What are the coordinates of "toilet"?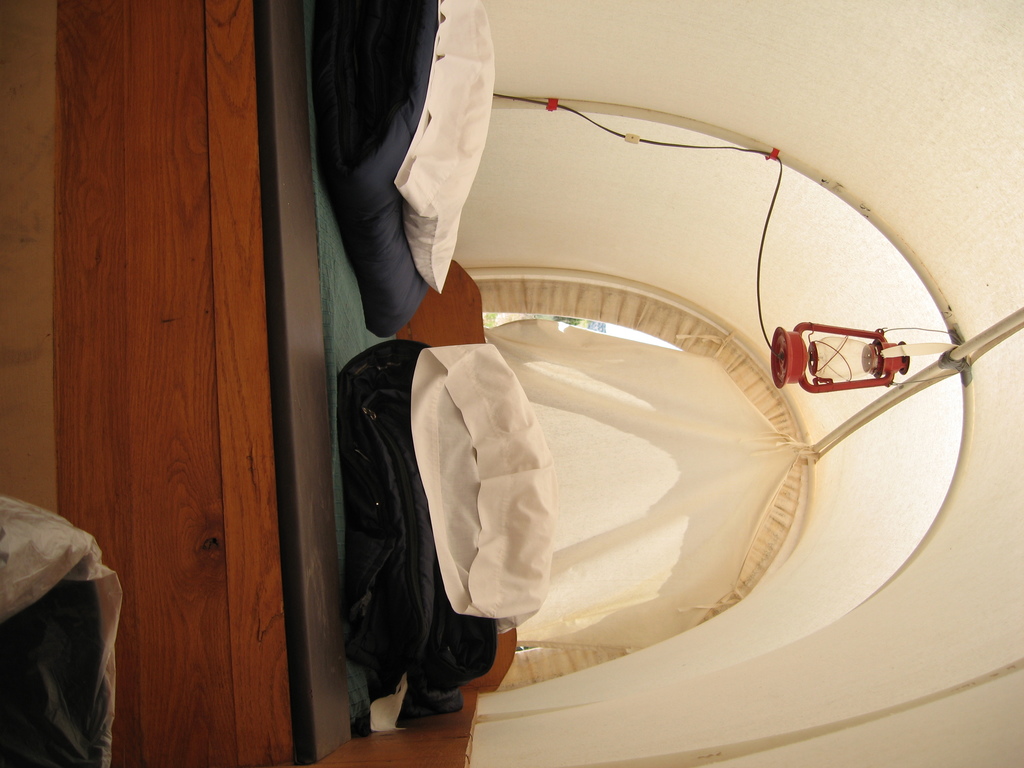
select_region(367, 105, 964, 733).
